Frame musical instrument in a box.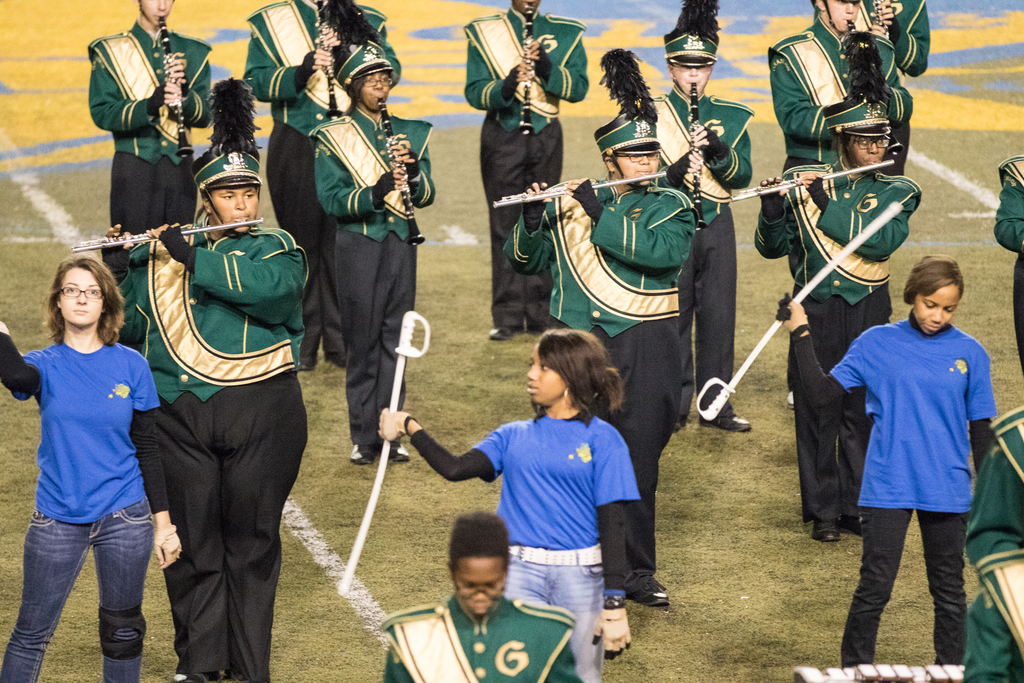
321,0,352,134.
